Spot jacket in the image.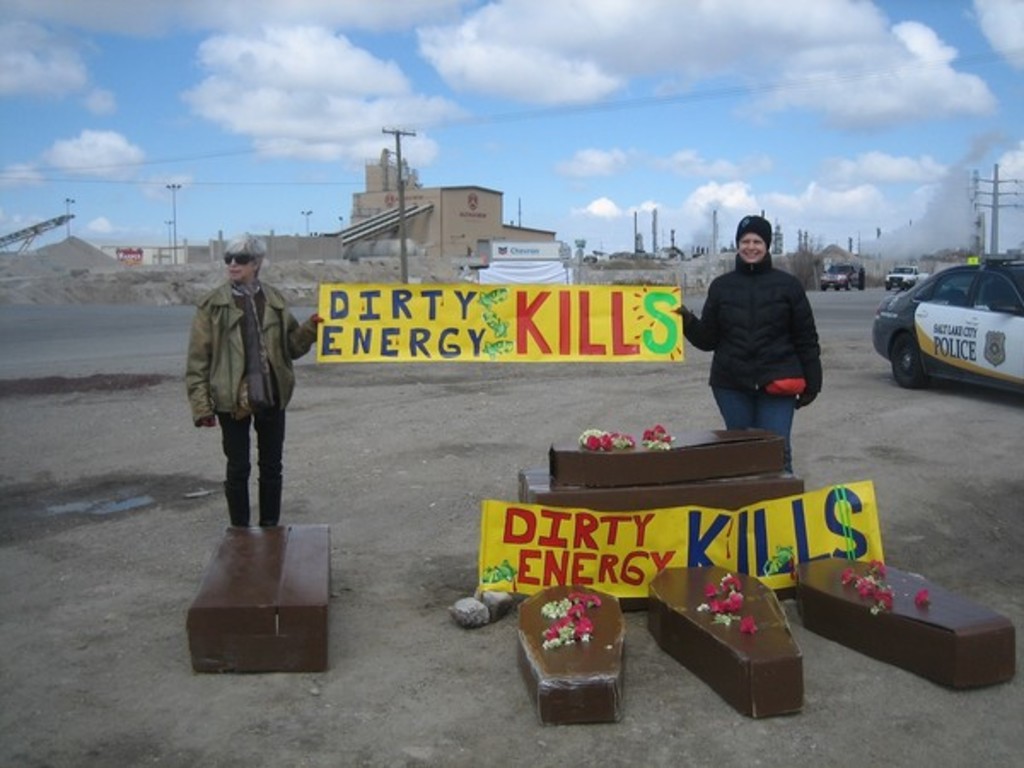
jacket found at l=674, t=249, r=823, b=406.
